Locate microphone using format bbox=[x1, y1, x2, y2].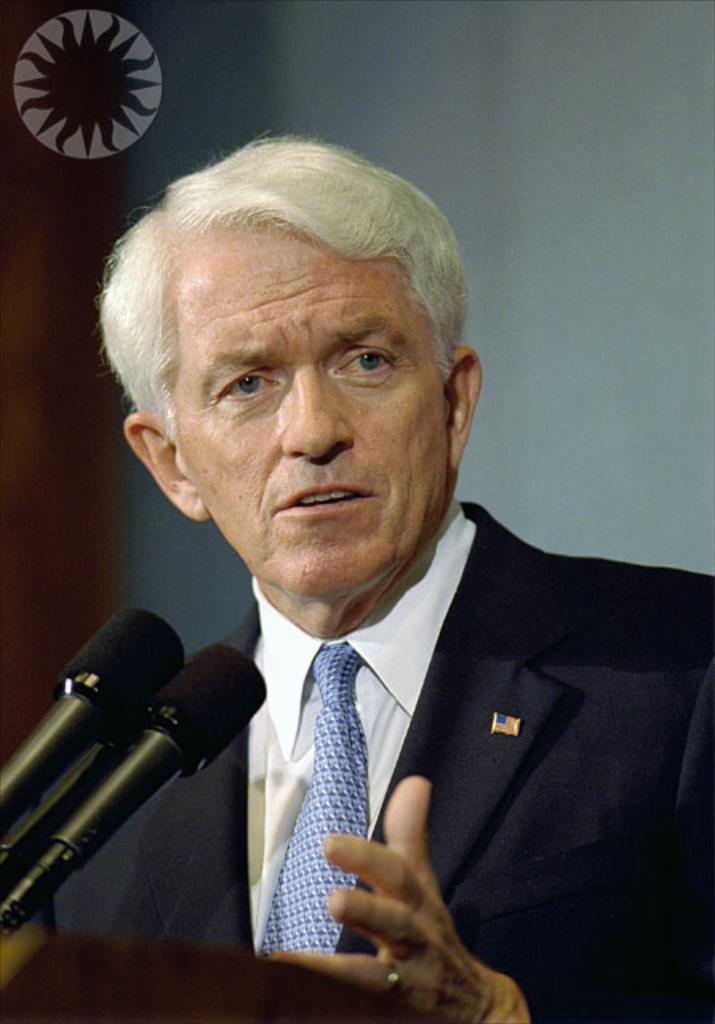
bbox=[0, 605, 187, 859].
